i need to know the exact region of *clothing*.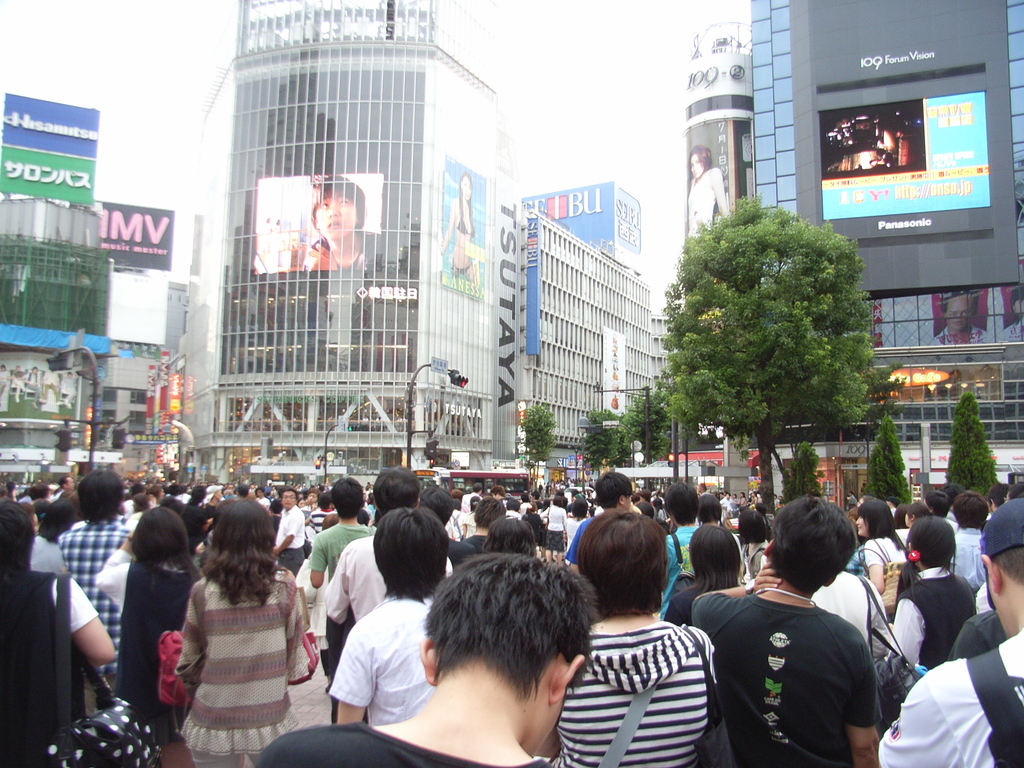
Region: bbox=[308, 225, 382, 271].
